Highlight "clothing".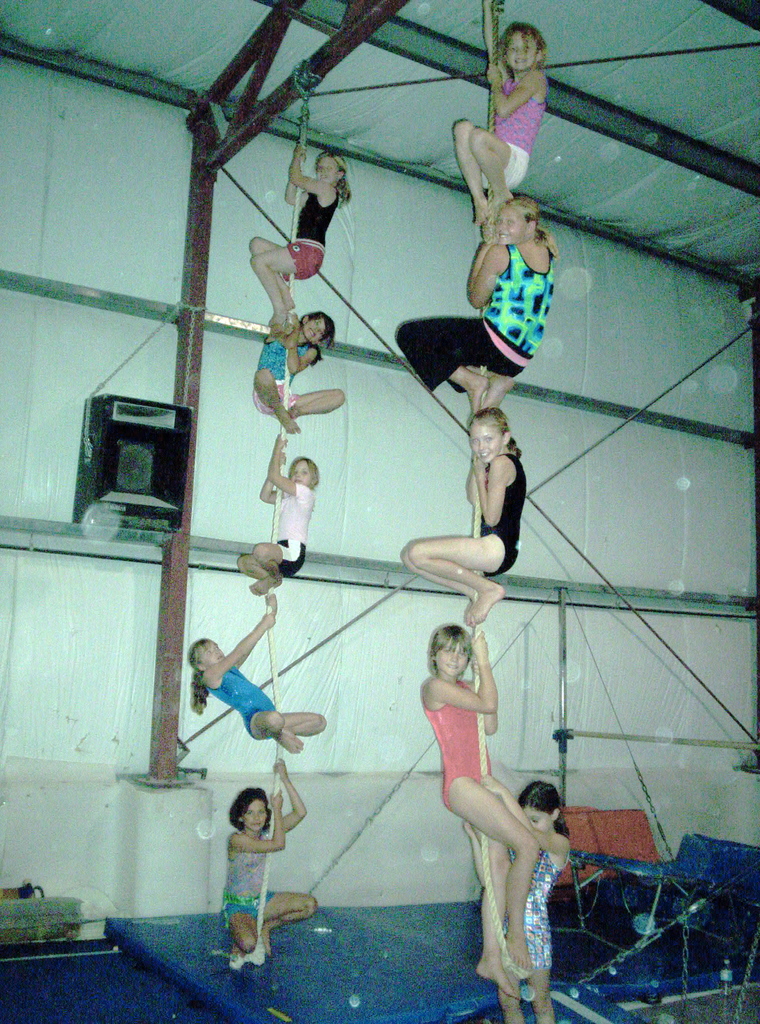
Highlighted region: (473,449,538,582).
